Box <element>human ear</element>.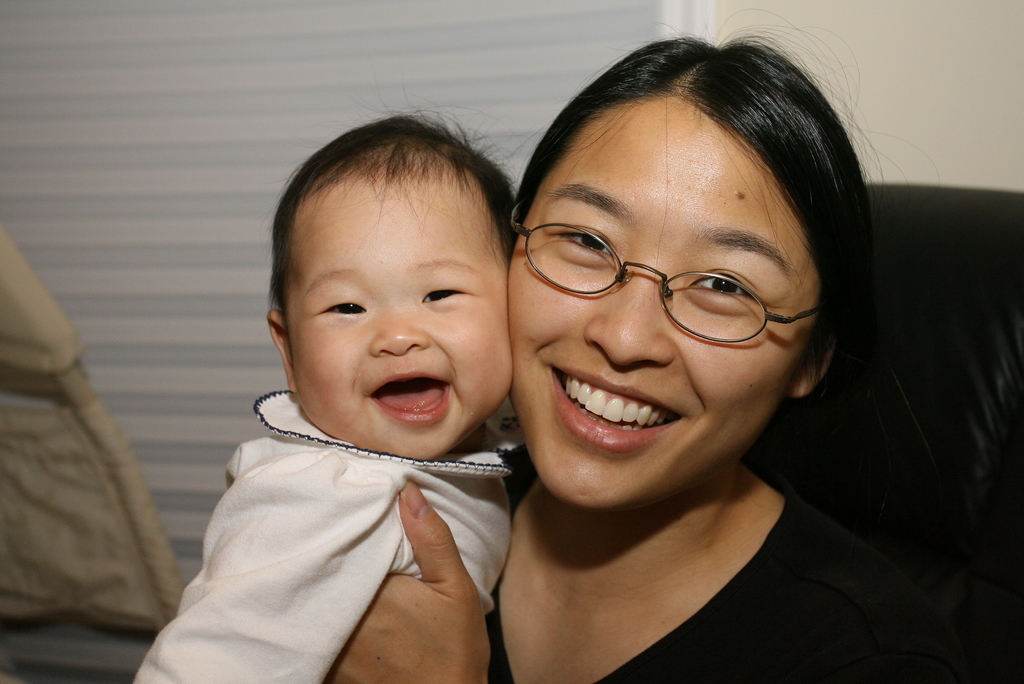
<region>787, 355, 834, 398</region>.
